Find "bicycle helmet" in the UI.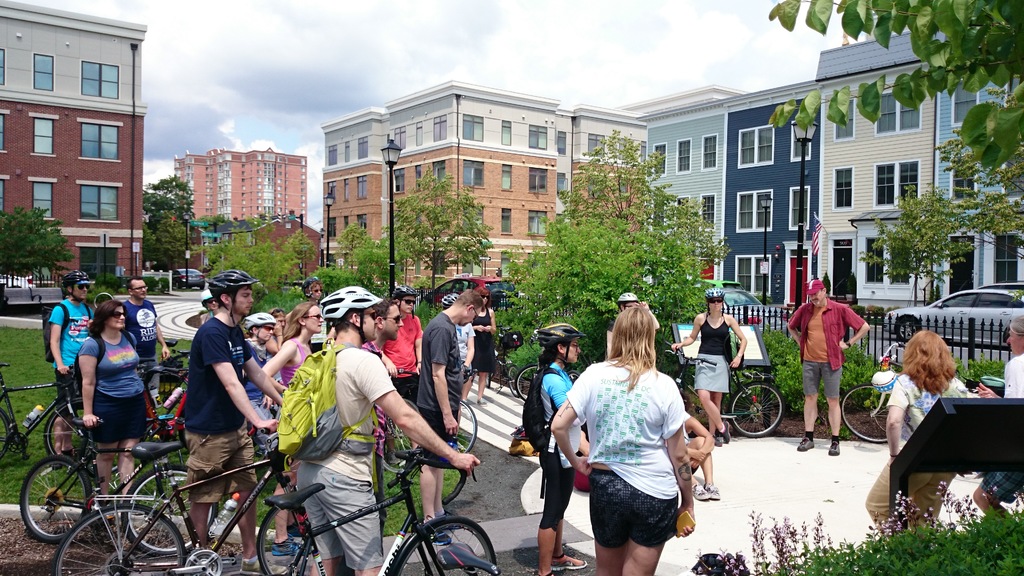
UI element at left=323, top=289, right=383, bottom=324.
